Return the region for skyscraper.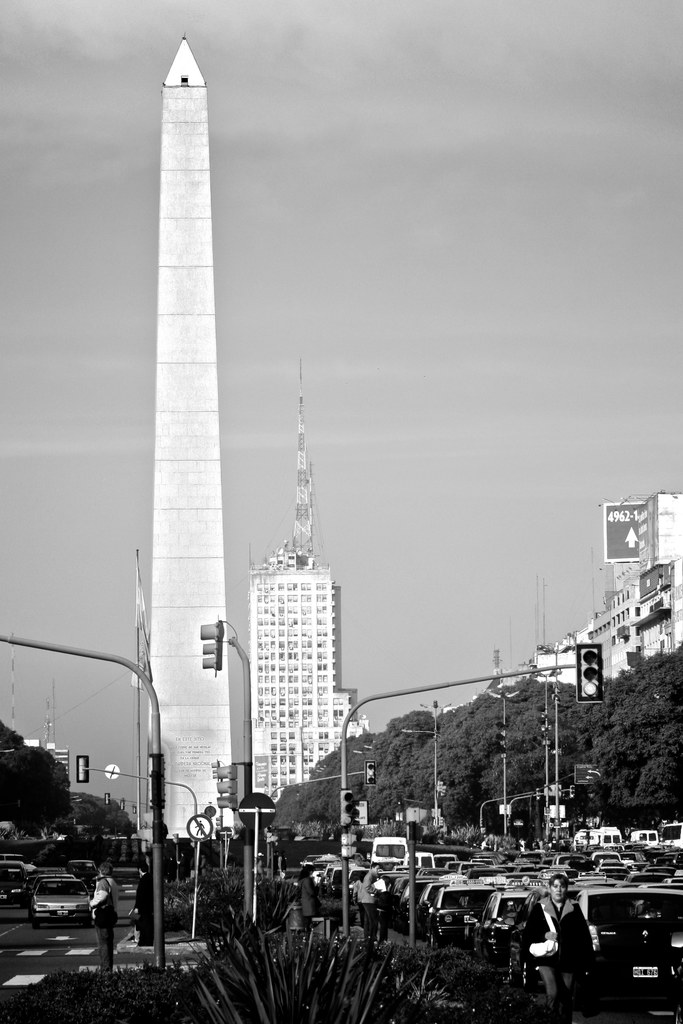
box(247, 570, 354, 810).
